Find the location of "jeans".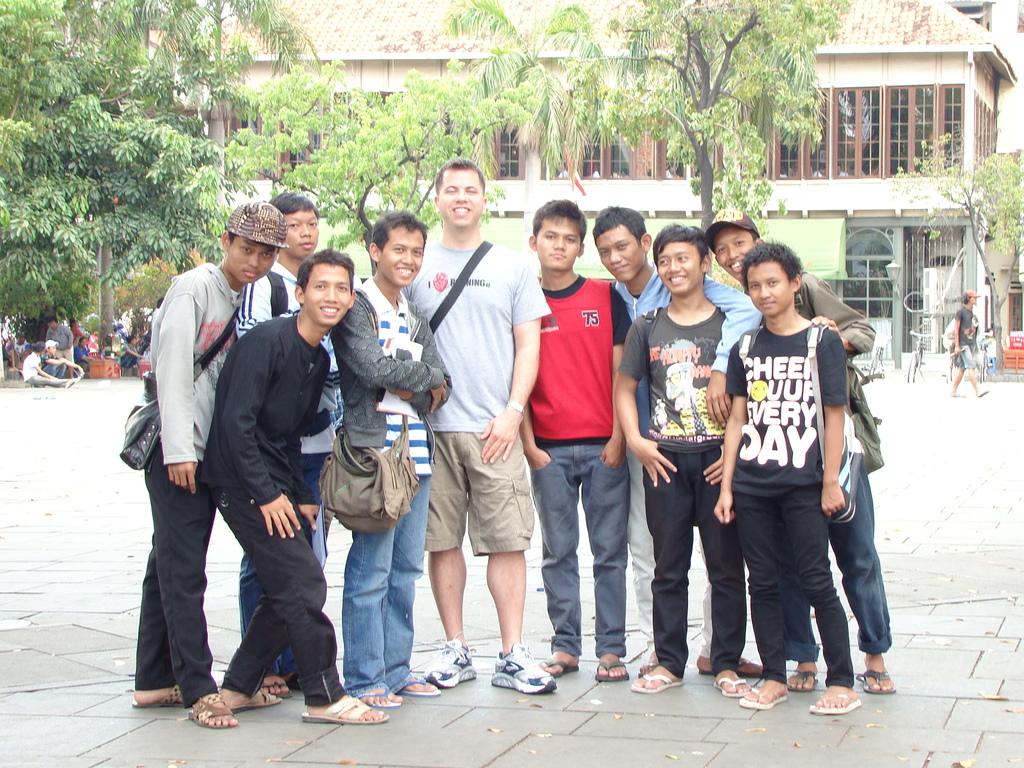
Location: detection(785, 464, 895, 661).
